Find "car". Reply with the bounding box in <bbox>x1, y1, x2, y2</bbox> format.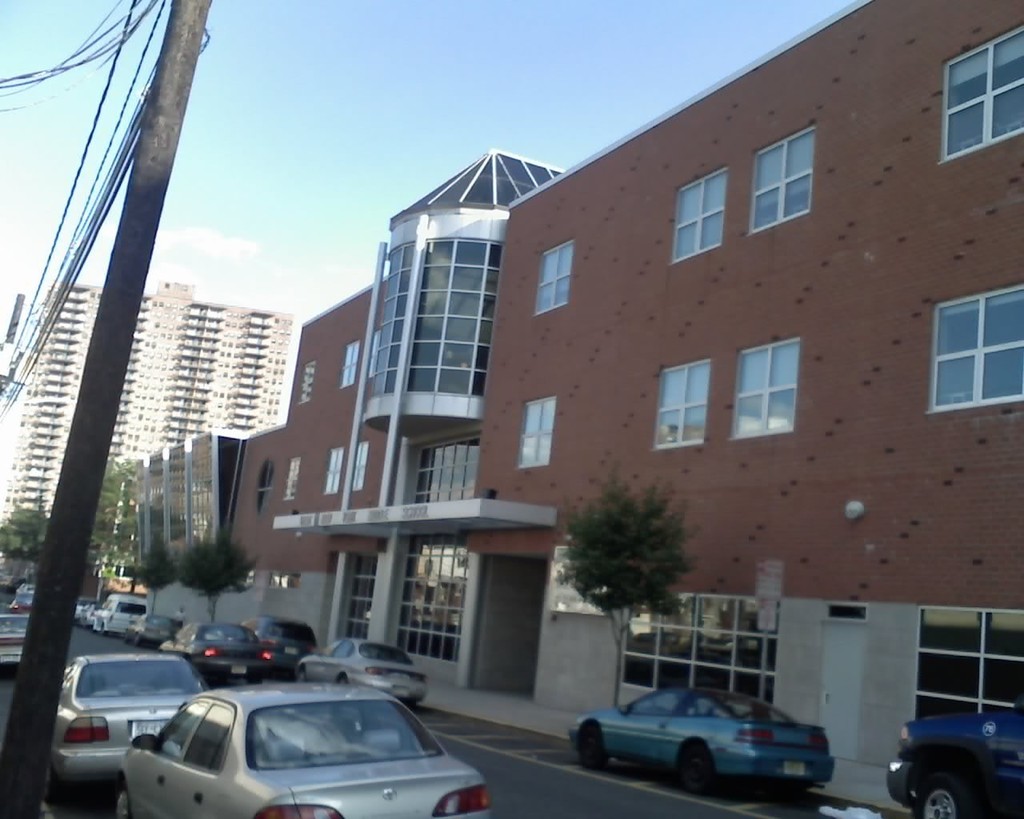
<bbox>126, 608, 178, 635</bbox>.
